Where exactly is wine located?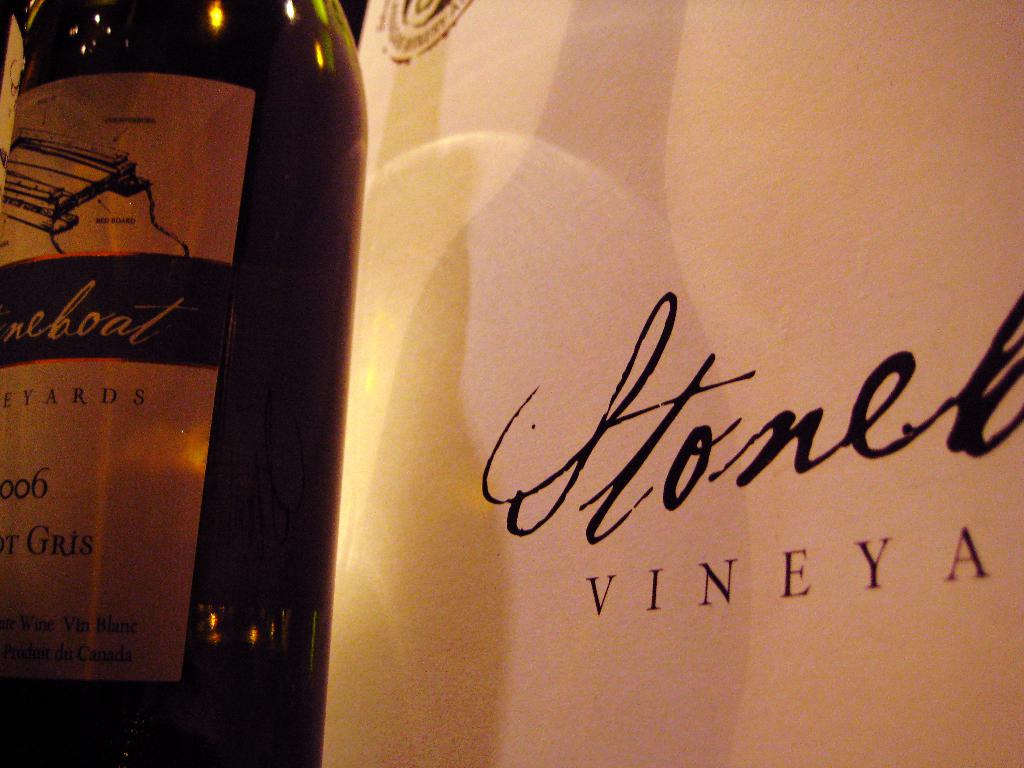
Its bounding box is x1=0 y1=0 x2=355 y2=747.
